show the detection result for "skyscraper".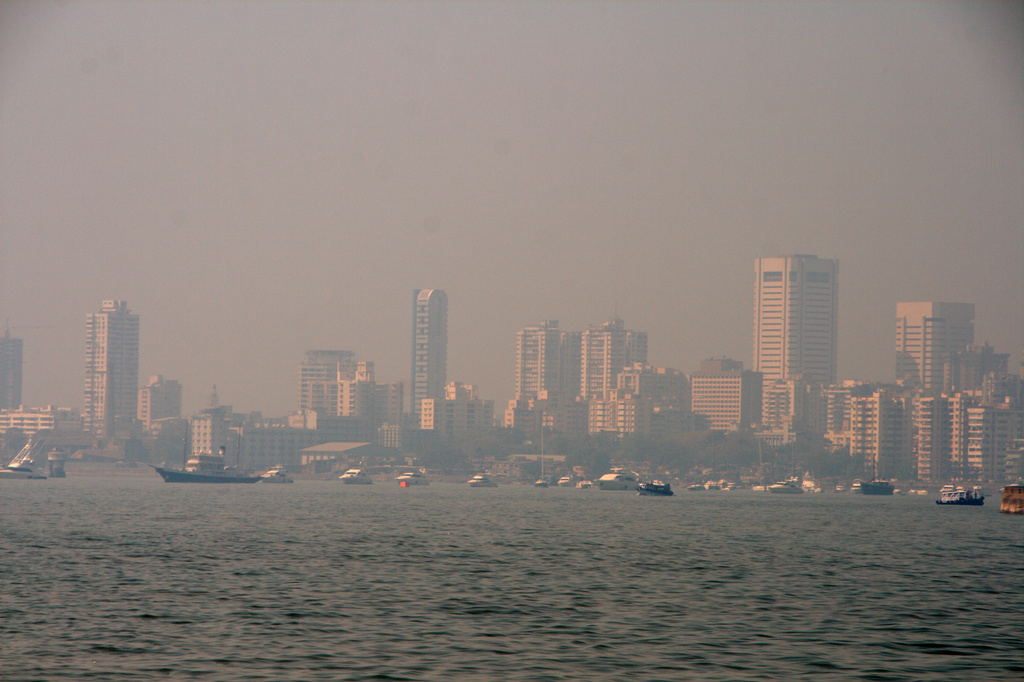
(859,380,891,487).
